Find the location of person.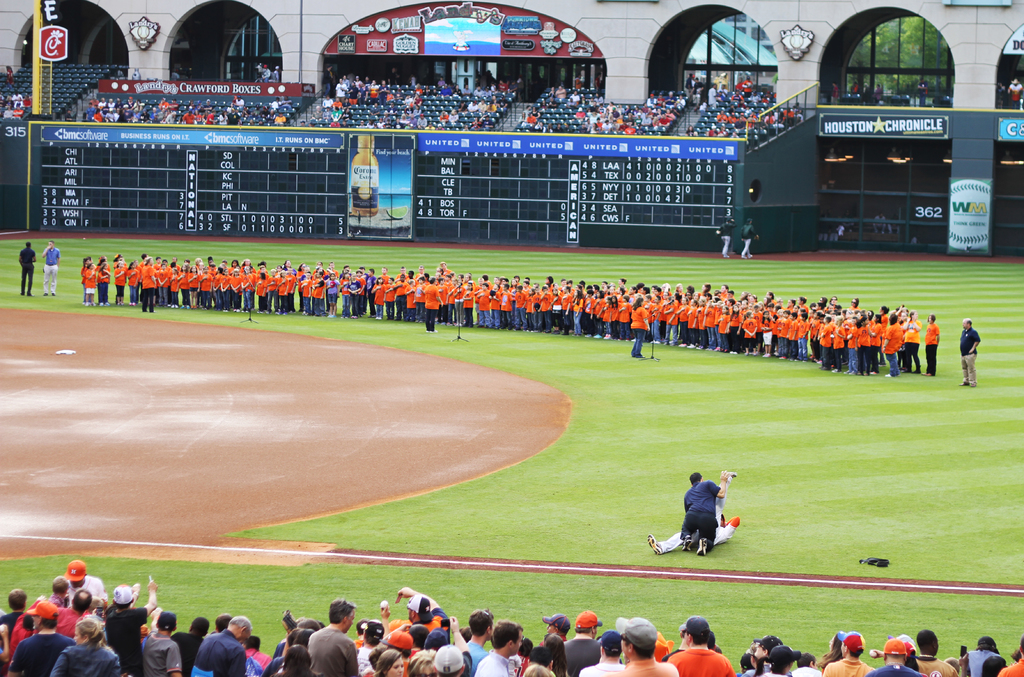
Location: crop(960, 316, 980, 388).
